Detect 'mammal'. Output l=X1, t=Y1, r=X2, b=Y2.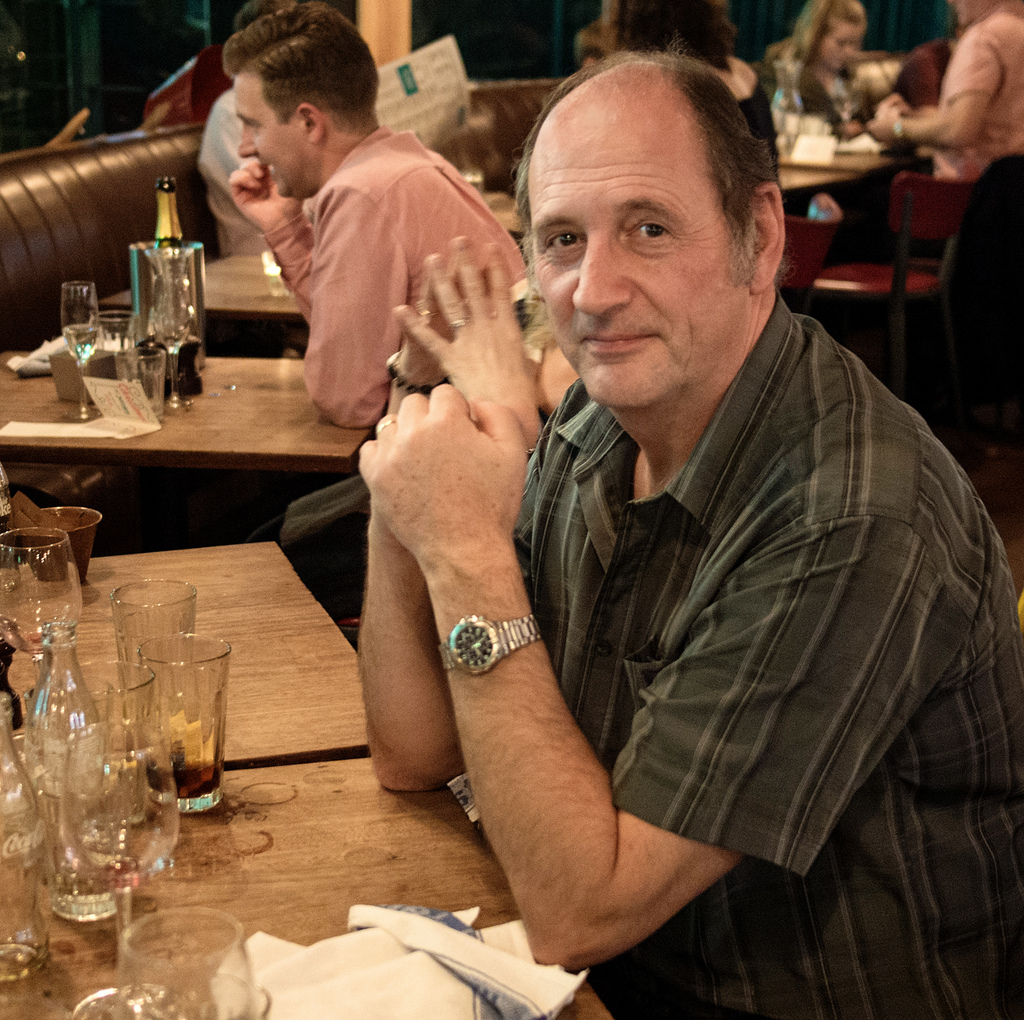
l=599, t=0, r=780, b=193.
